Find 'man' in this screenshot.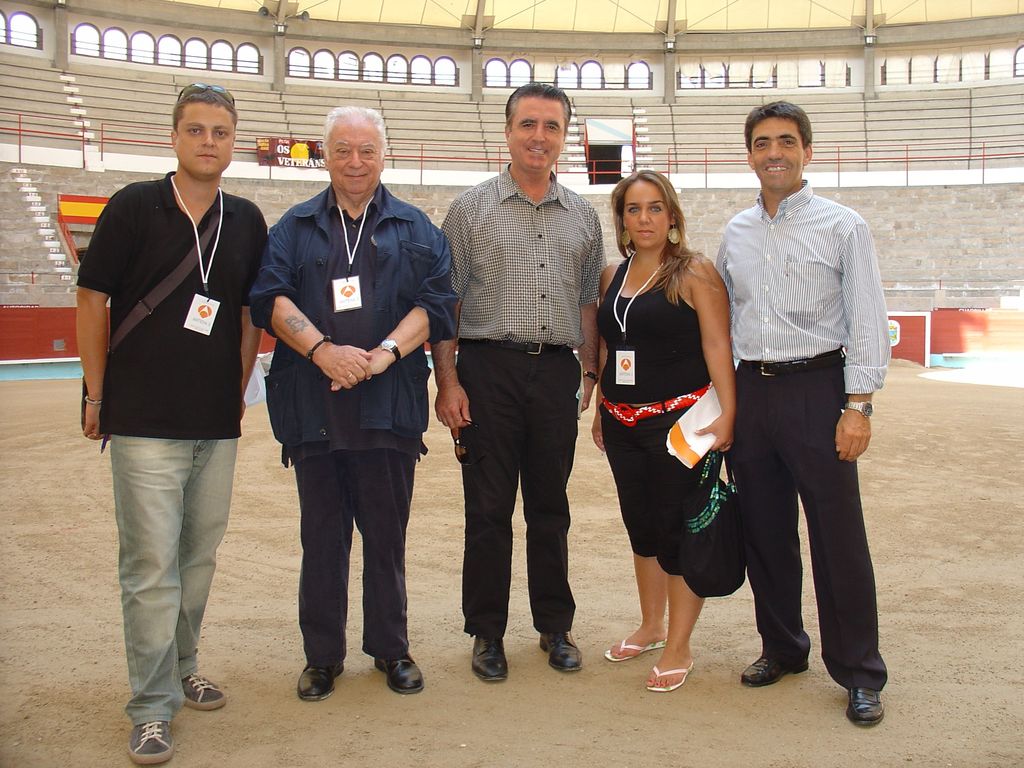
The bounding box for 'man' is <bbox>244, 103, 465, 706</bbox>.
